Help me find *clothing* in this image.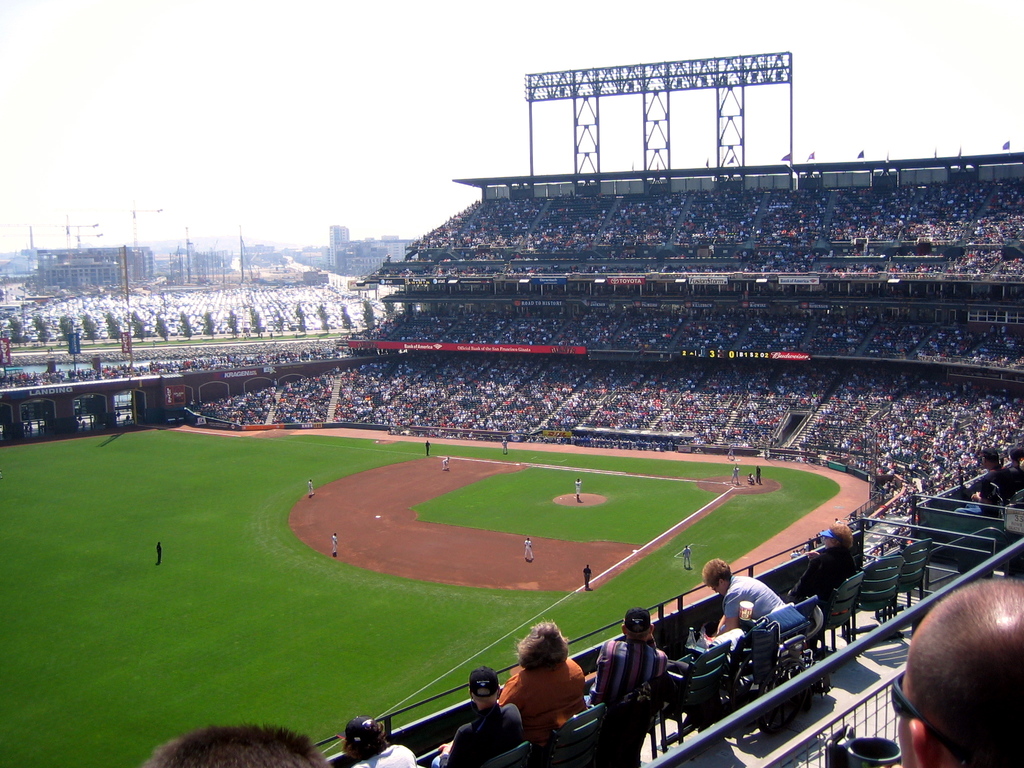
Found it: select_region(432, 705, 527, 767).
